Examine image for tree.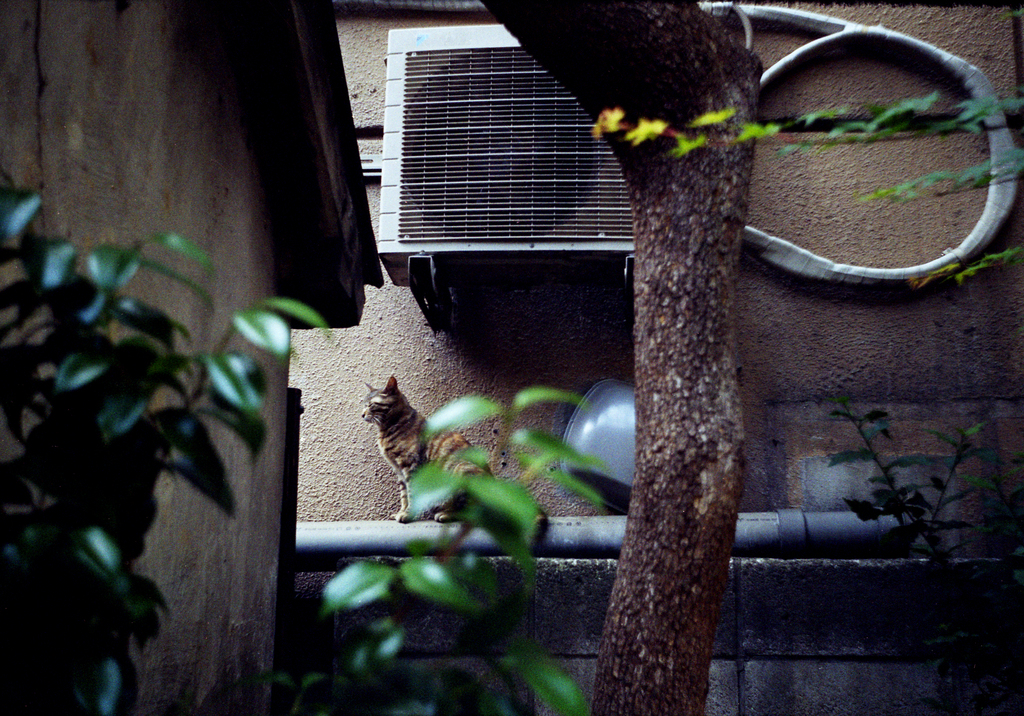
Examination result: rect(482, 0, 766, 715).
